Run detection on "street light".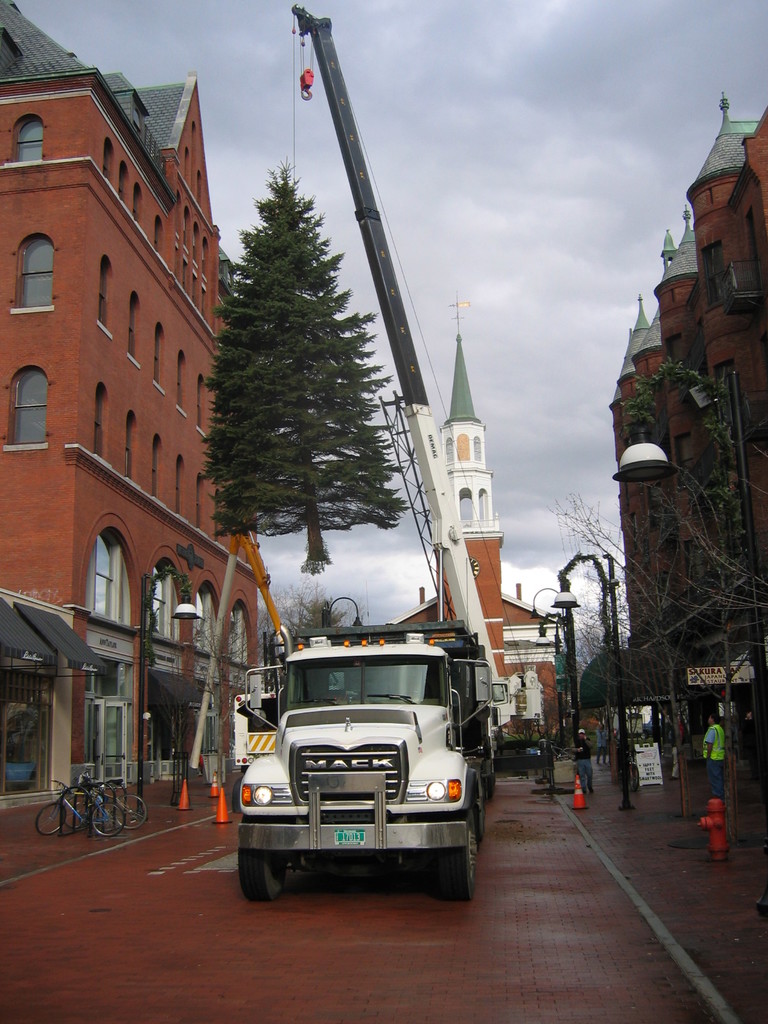
Result: bbox(527, 586, 602, 796).
